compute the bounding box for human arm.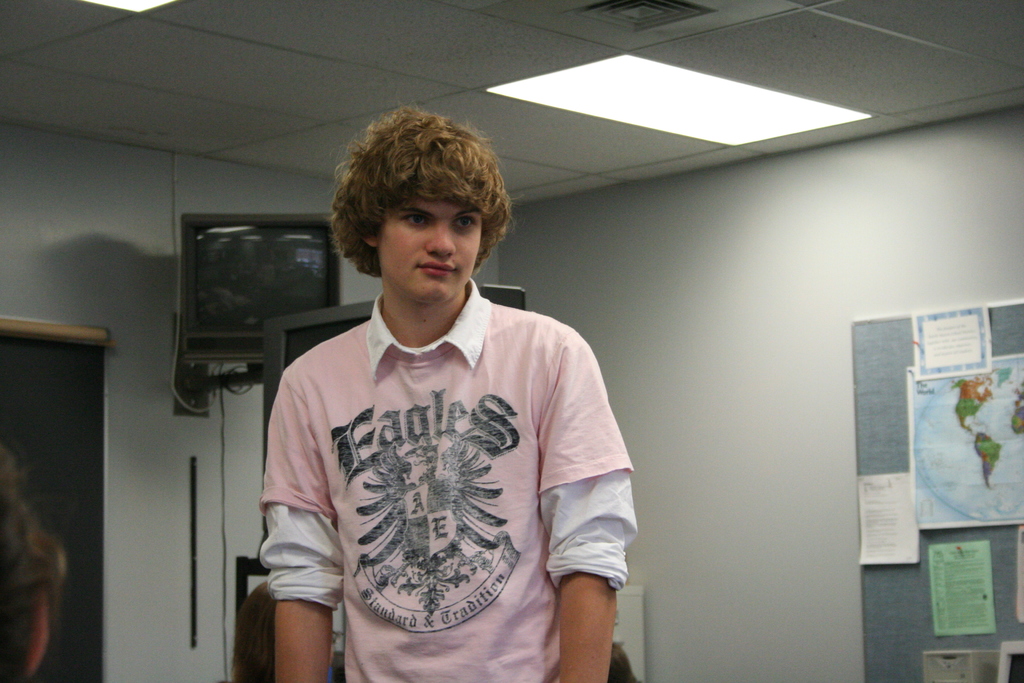
BBox(268, 369, 347, 682).
